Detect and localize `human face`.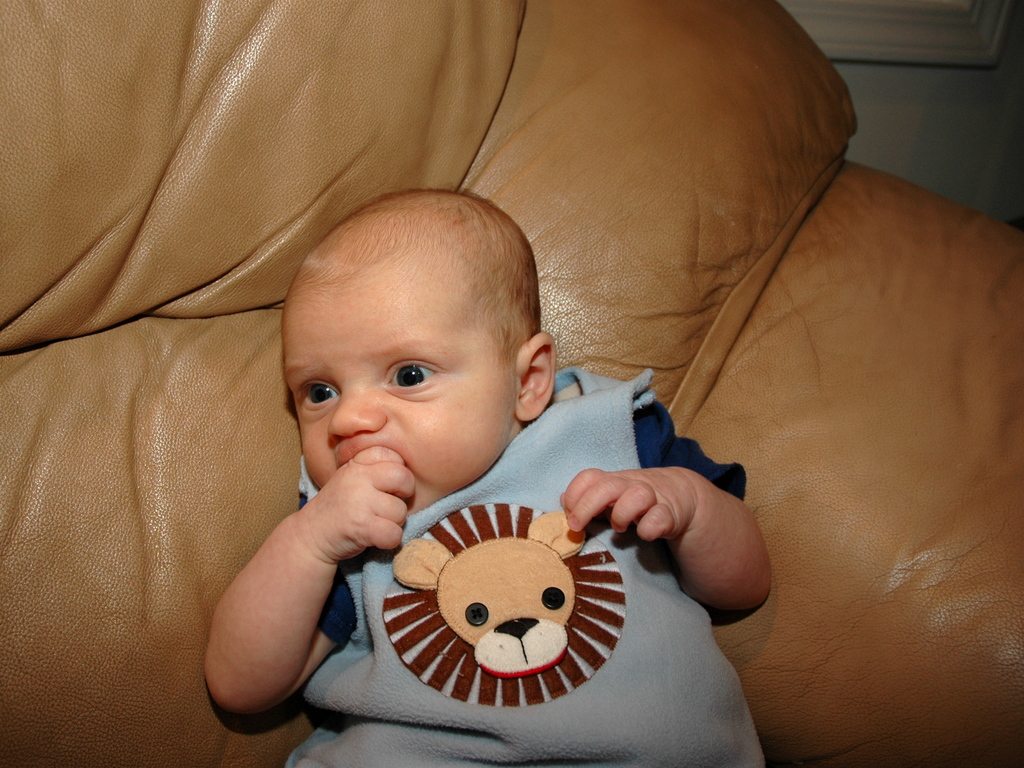
Localized at bbox=(282, 250, 516, 519).
